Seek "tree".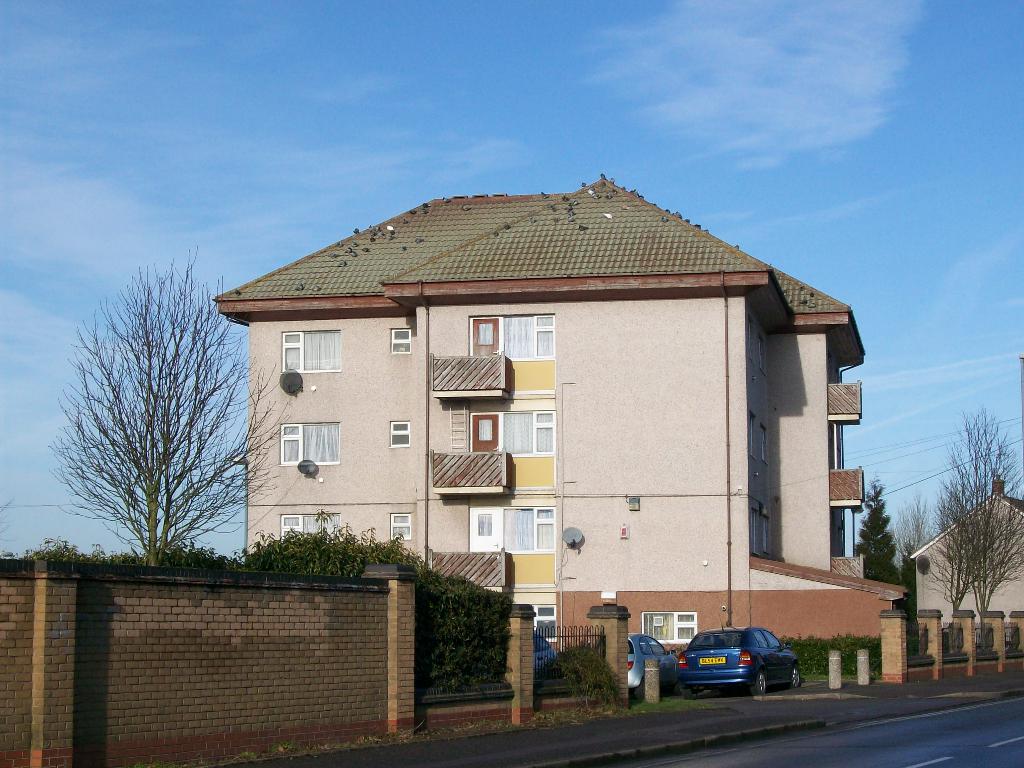
<bbox>12, 530, 120, 582</bbox>.
